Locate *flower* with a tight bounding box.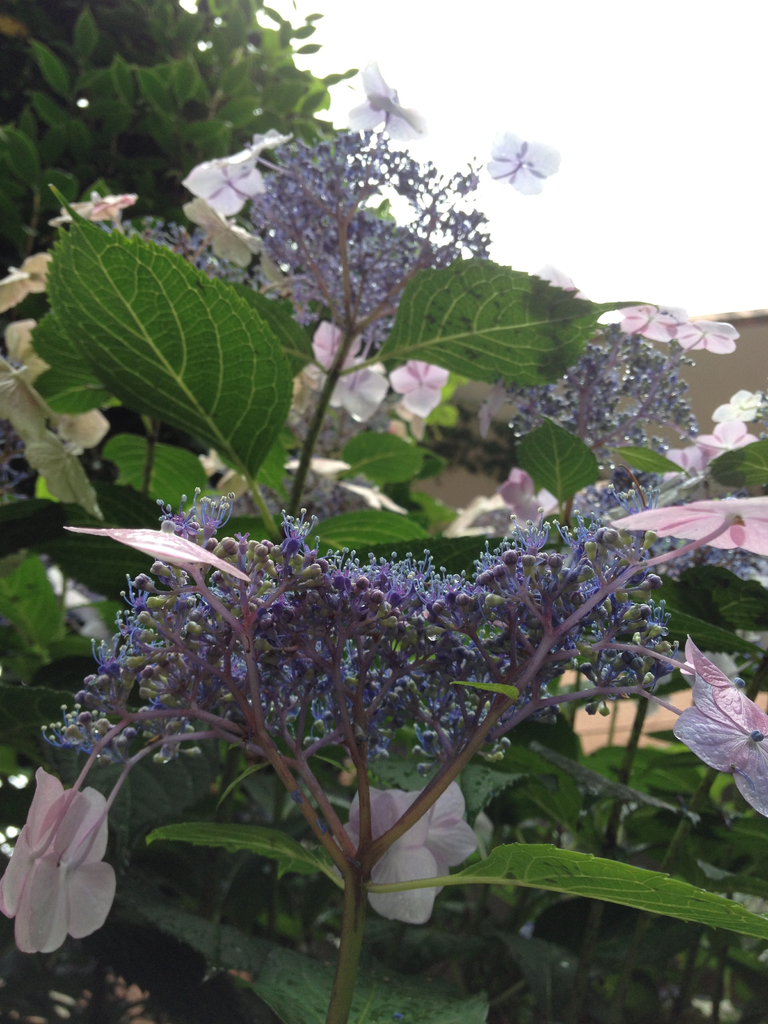
657:319:746:355.
